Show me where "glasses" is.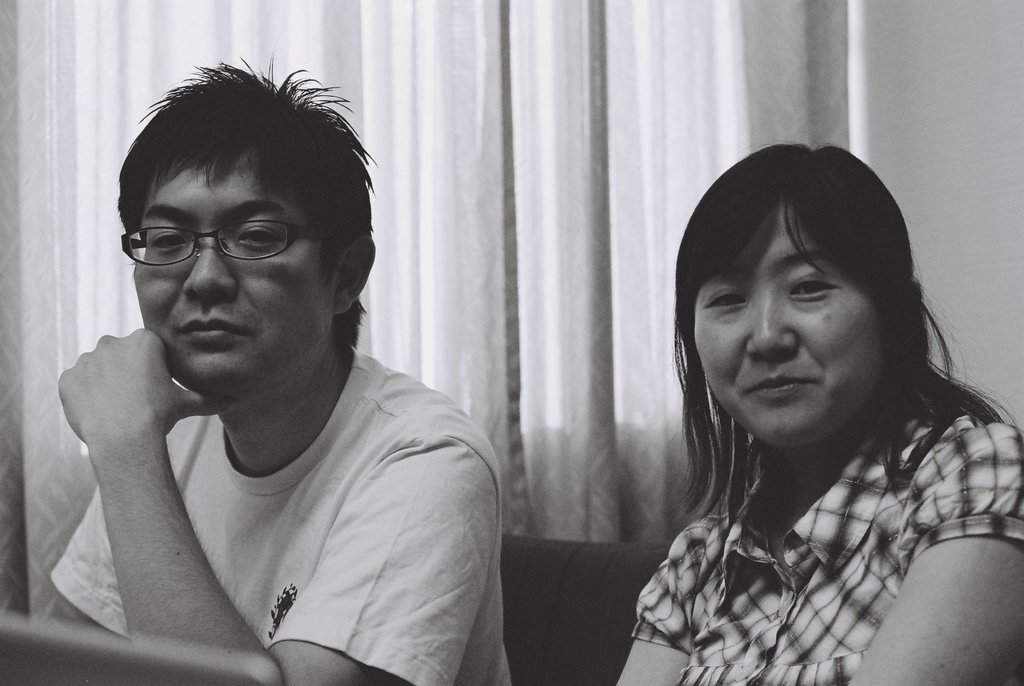
"glasses" is at BBox(115, 224, 319, 265).
